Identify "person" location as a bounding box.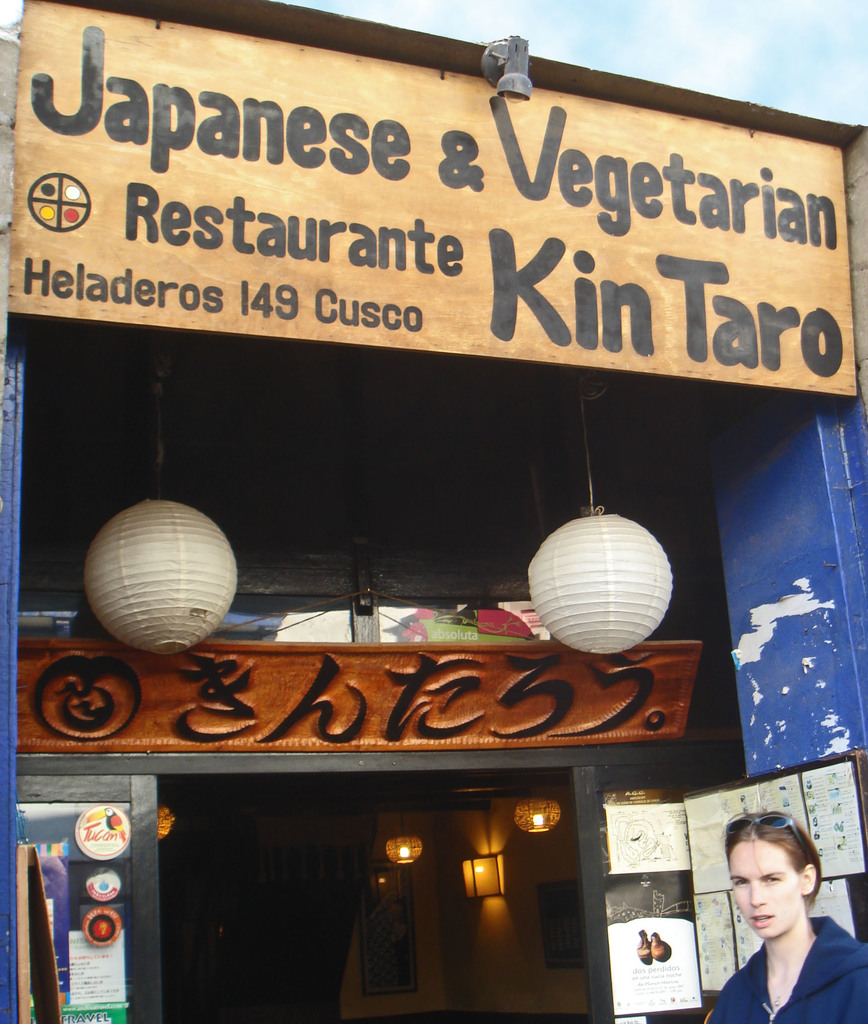
rect(705, 812, 867, 1023).
